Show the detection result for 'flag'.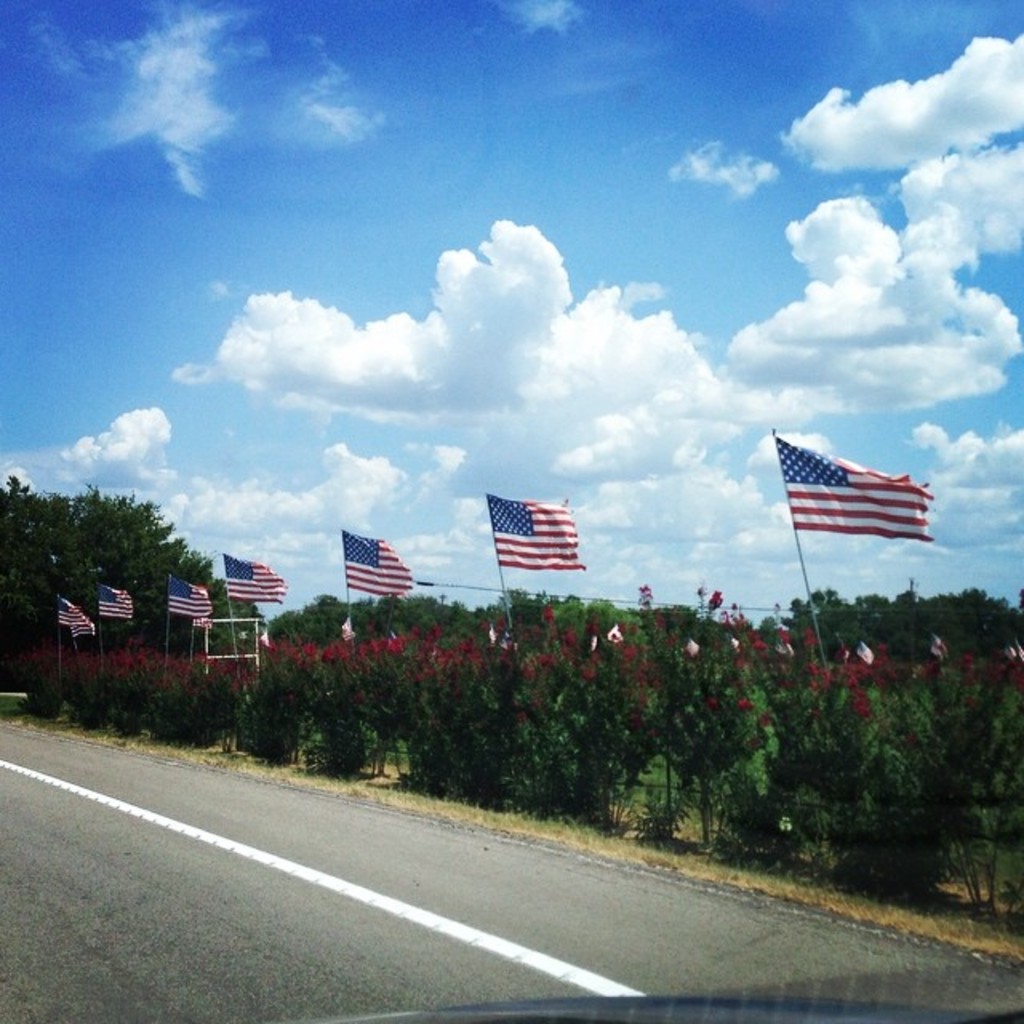
crop(730, 634, 738, 653).
